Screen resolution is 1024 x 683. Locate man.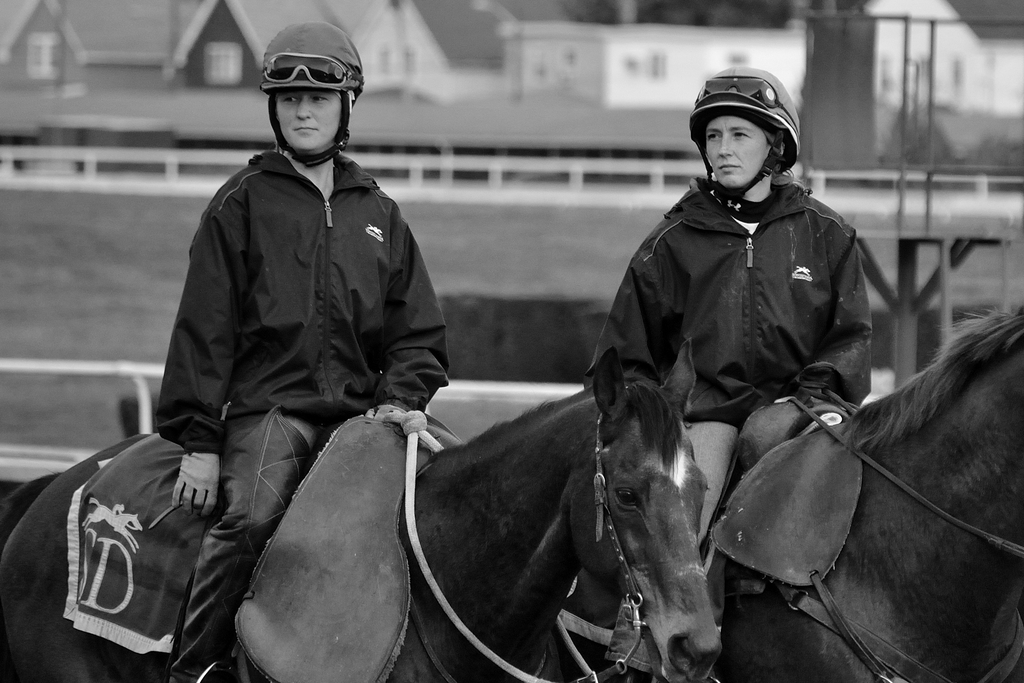
159:21:452:682.
